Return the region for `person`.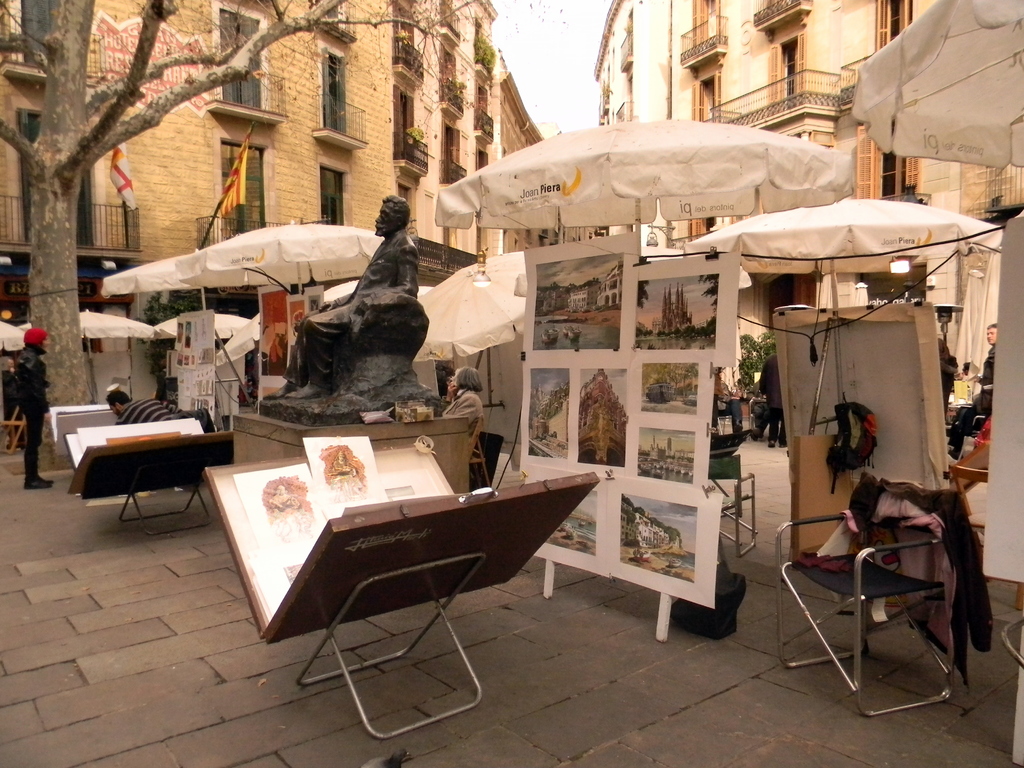
bbox(758, 344, 789, 450).
